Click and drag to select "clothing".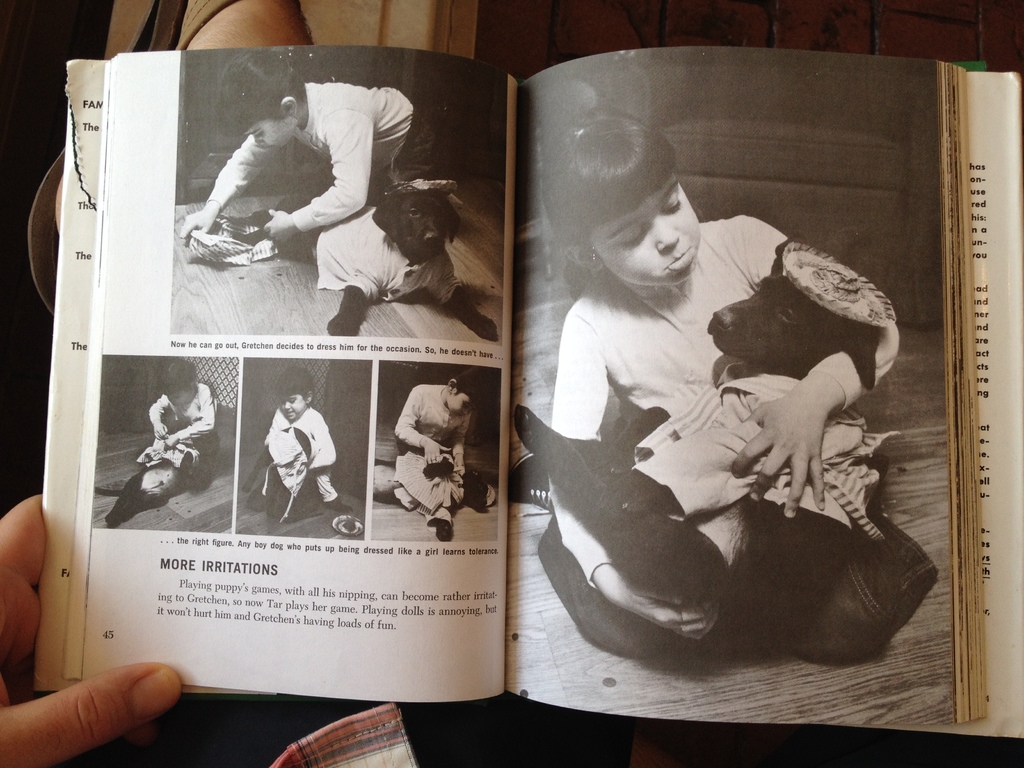
Selection: l=243, t=203, r=449, b=300.
